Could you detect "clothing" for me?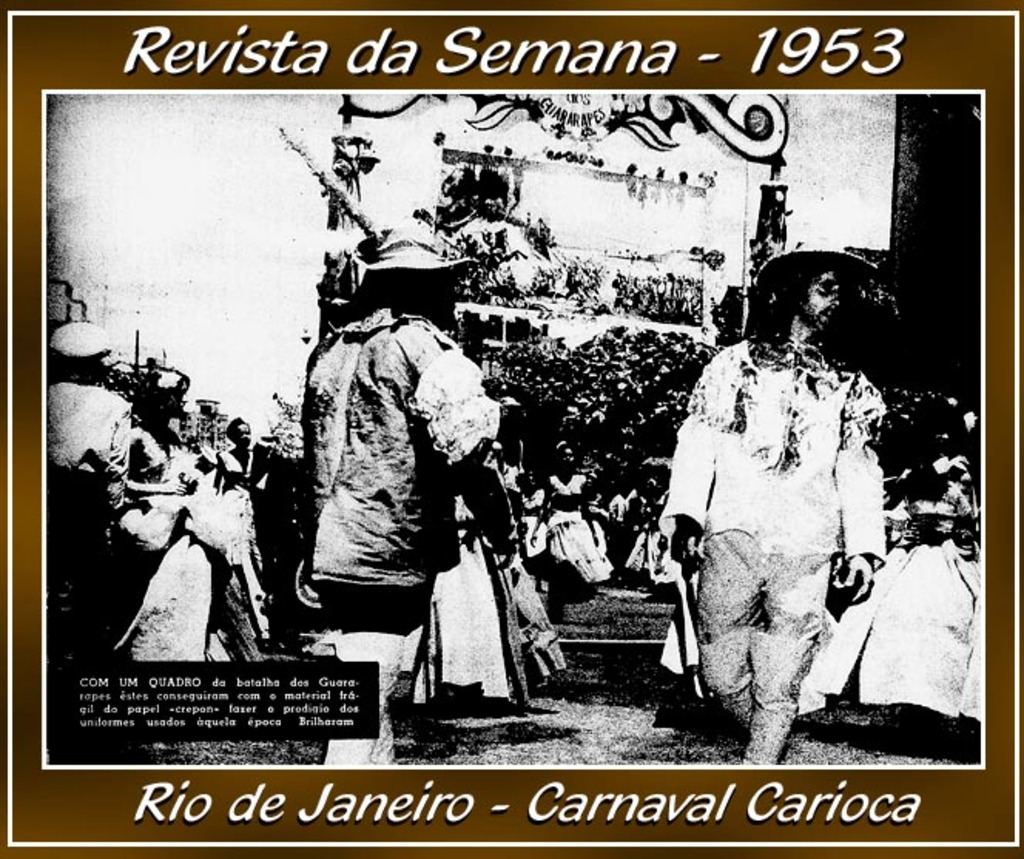
Detection result: (128, 427, 168, 490).
